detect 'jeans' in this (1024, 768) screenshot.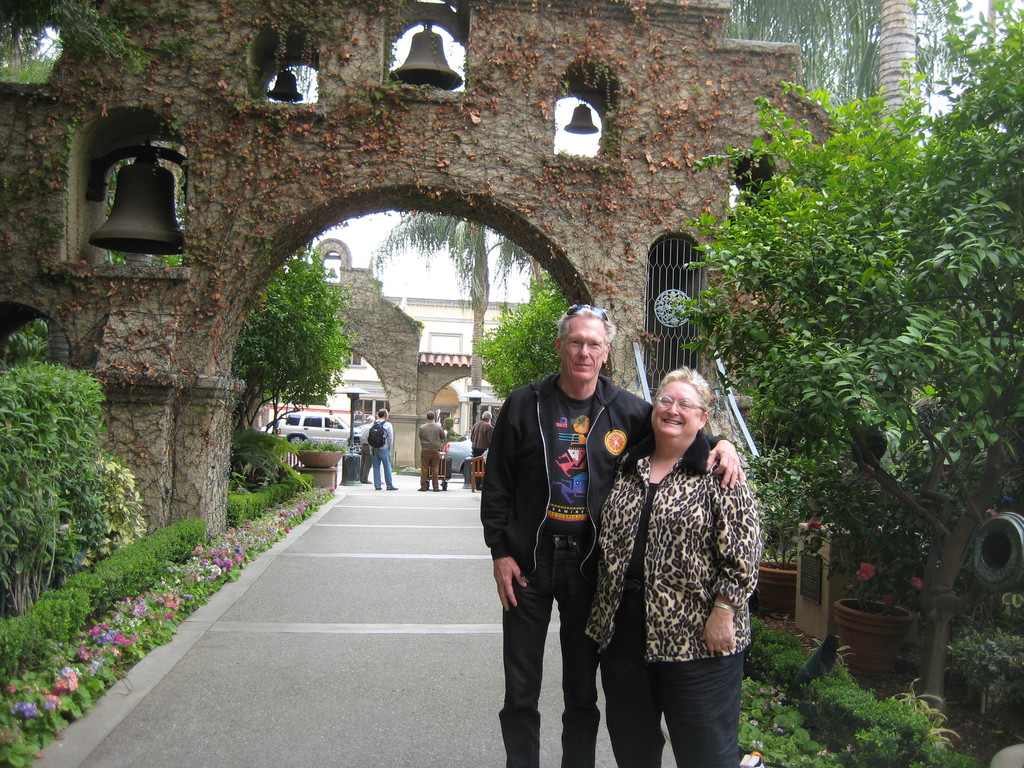
Detection: (371,447,395,486).
